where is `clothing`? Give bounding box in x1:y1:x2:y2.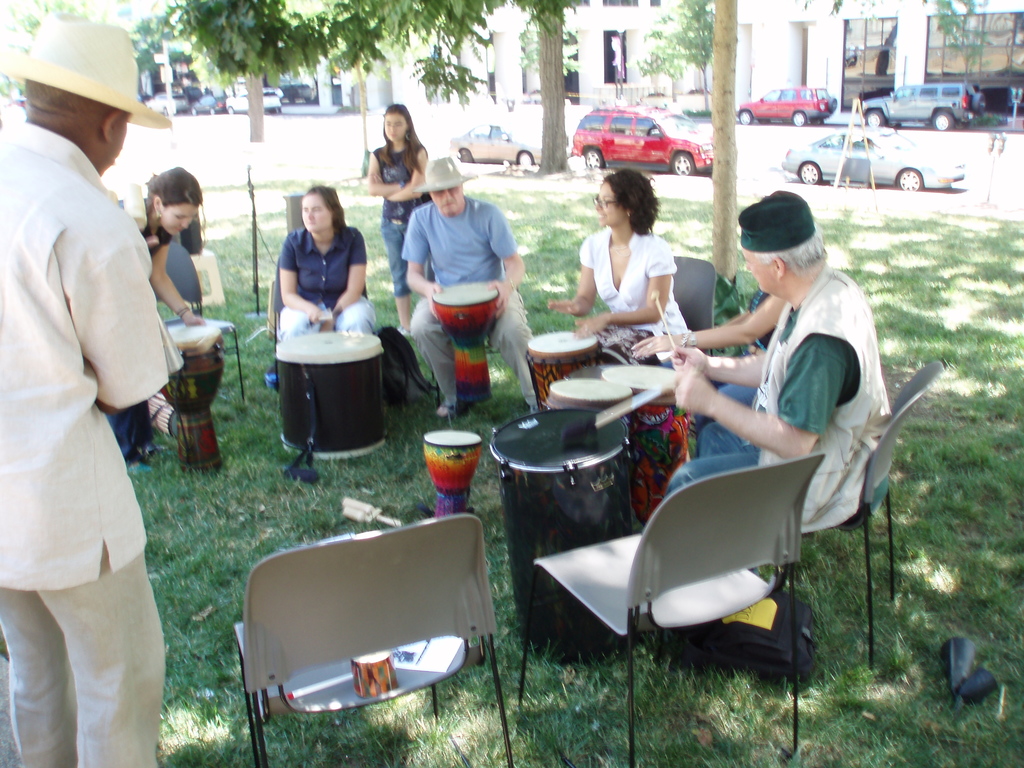
666:262:879:535.
